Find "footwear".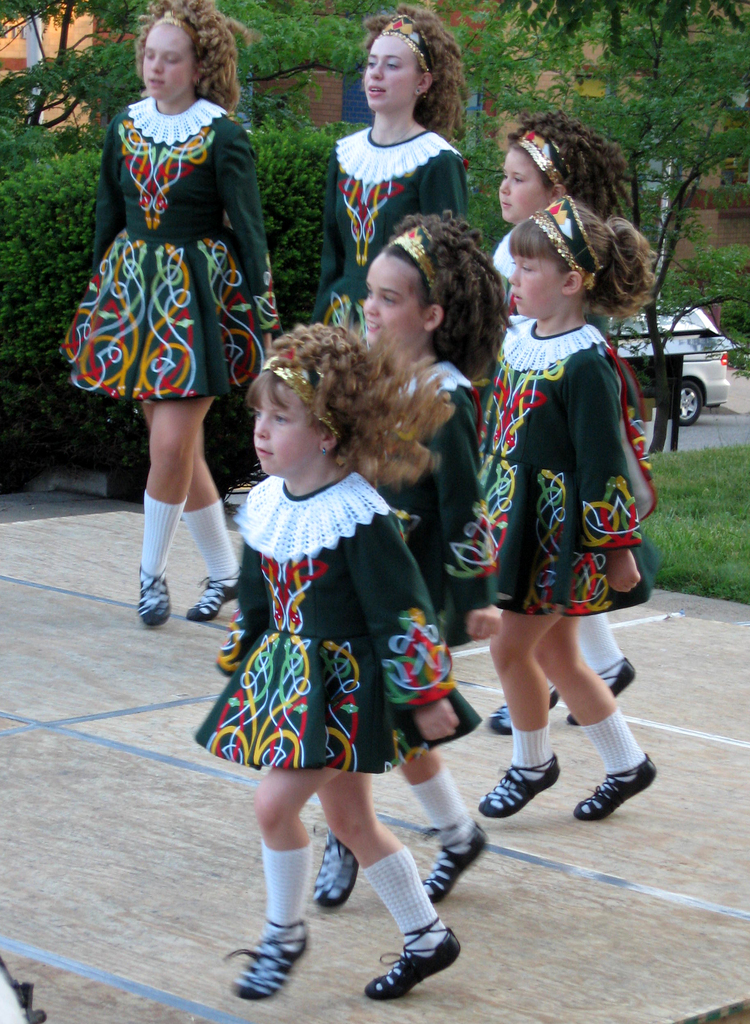
x1=306, y1=827, x2=365, y2=911.
